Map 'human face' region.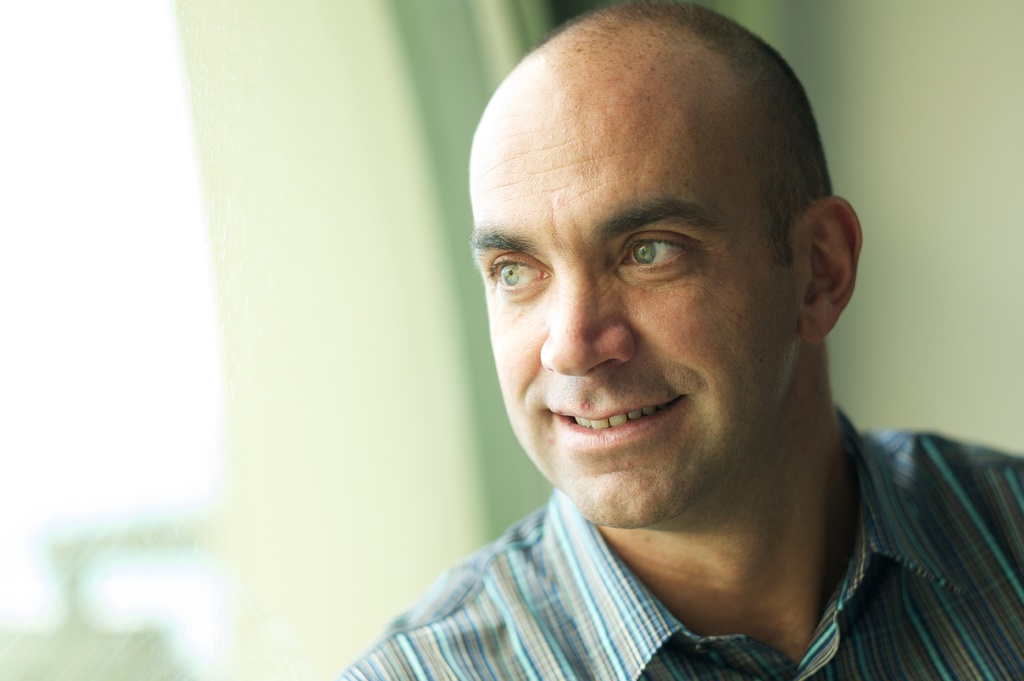
Mapped to select_region(466, 87, 802, 528).
